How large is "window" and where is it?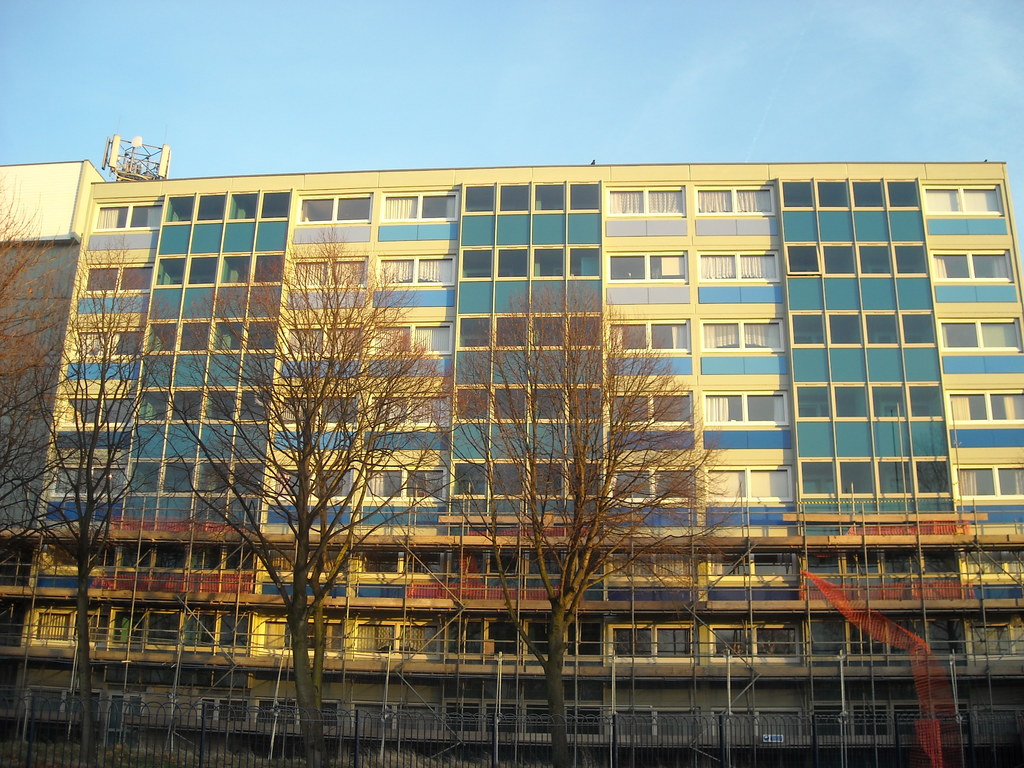
Bounding box: (x1=215, y1=316, x2=246, y2=350).
